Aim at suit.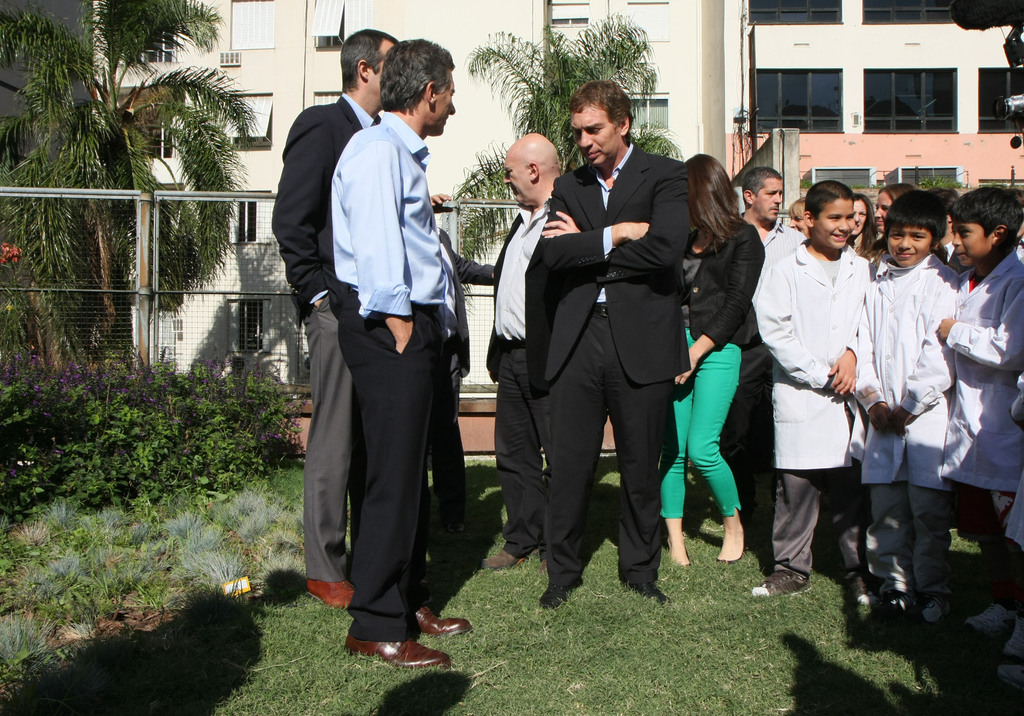
Aimed at bbox=(482, 108, 660, 603).
